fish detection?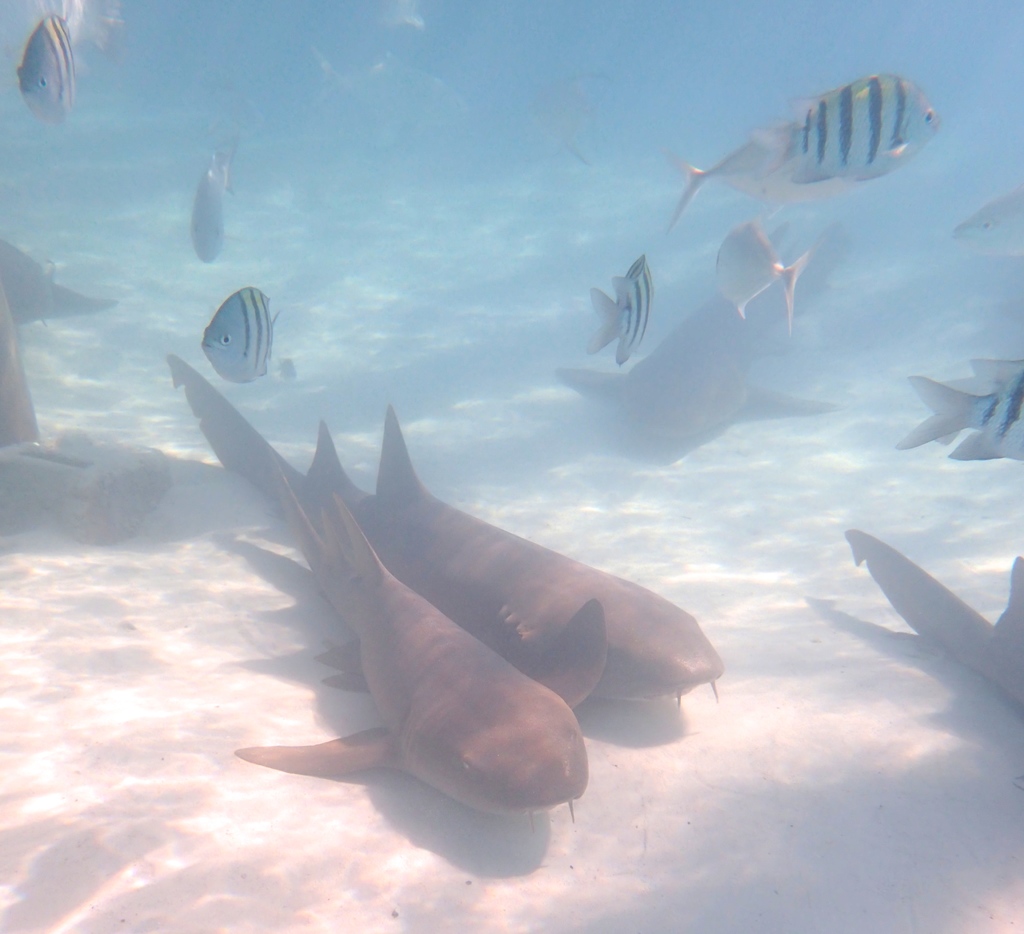
box(182, 148, 233, 268)
